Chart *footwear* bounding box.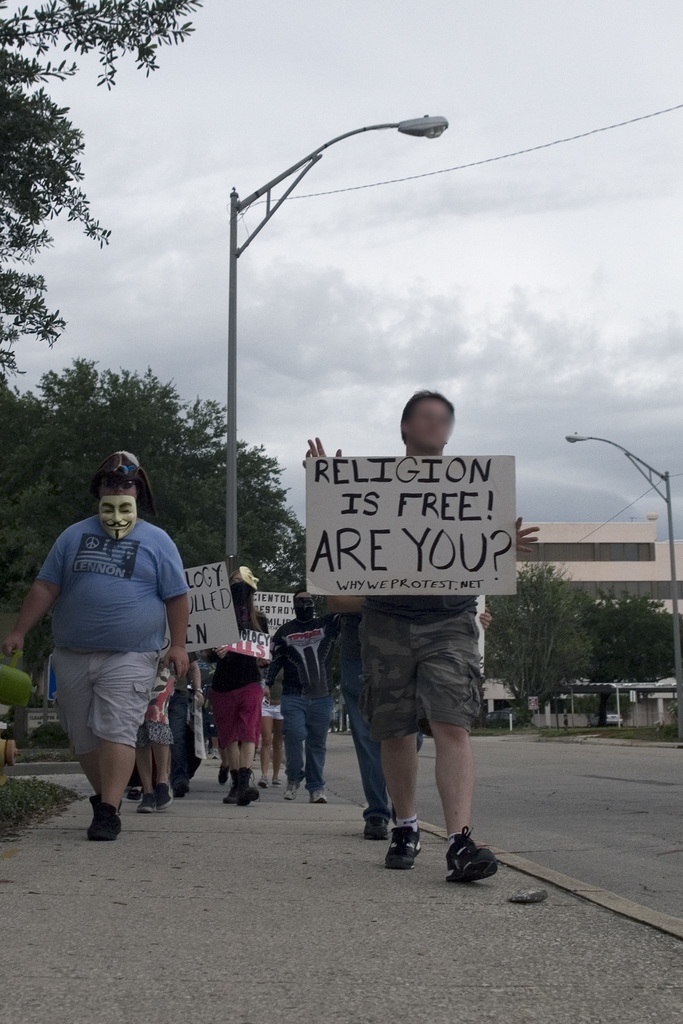
Charted: <bbox>308, 786, 329, 803</bbox>.
